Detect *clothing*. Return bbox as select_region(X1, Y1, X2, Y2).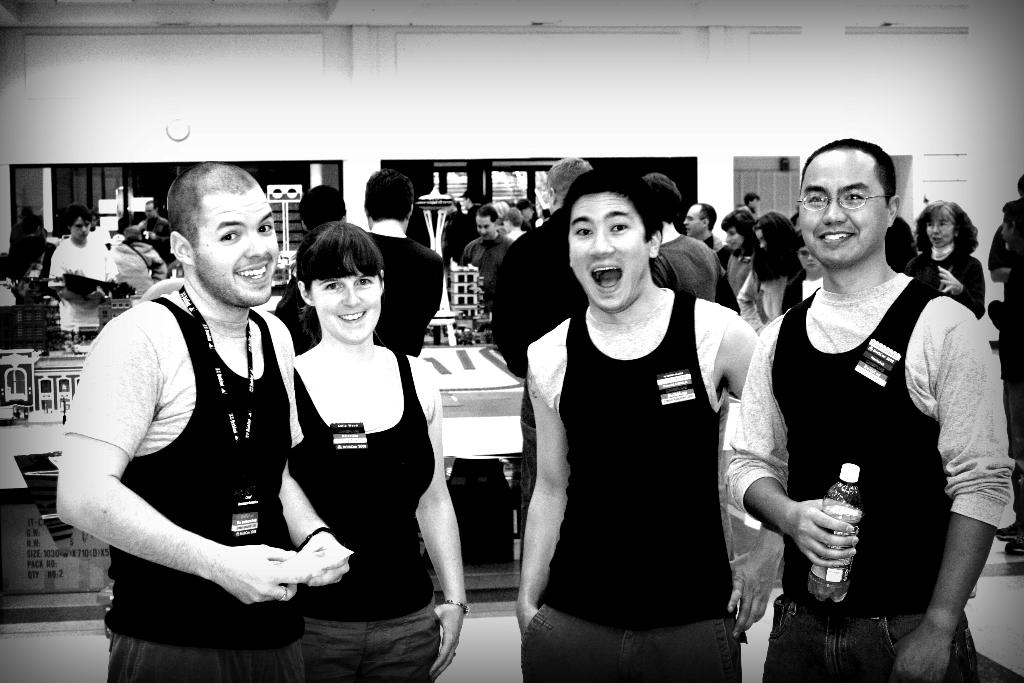
select_region(291, 345, 438, 682).
